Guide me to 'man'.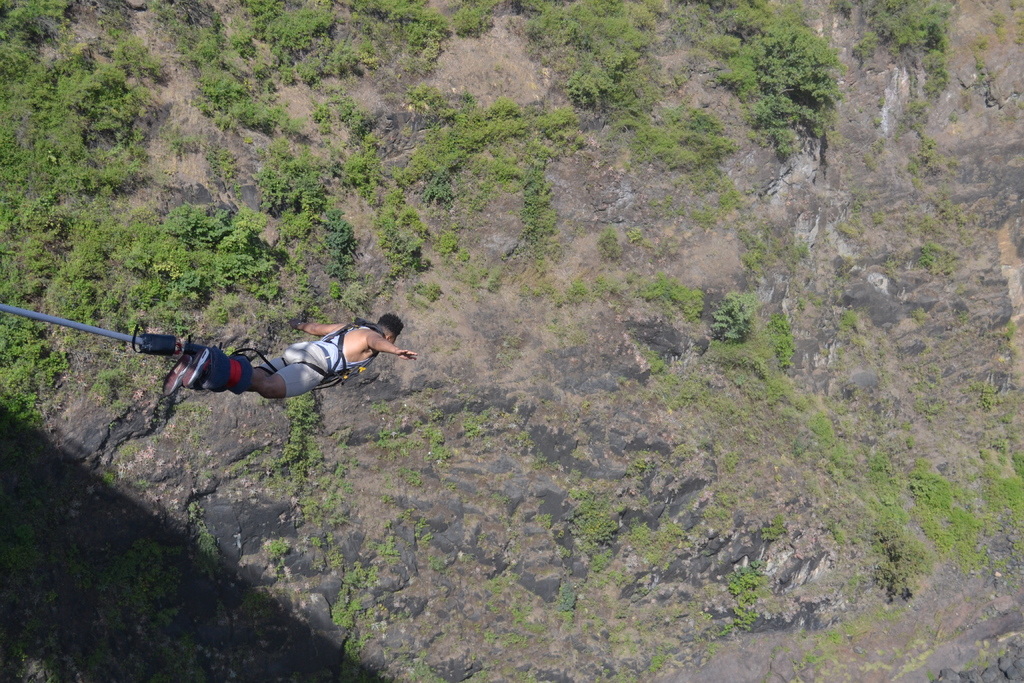
Guidance: Rect(145, 308, 421, 426).
